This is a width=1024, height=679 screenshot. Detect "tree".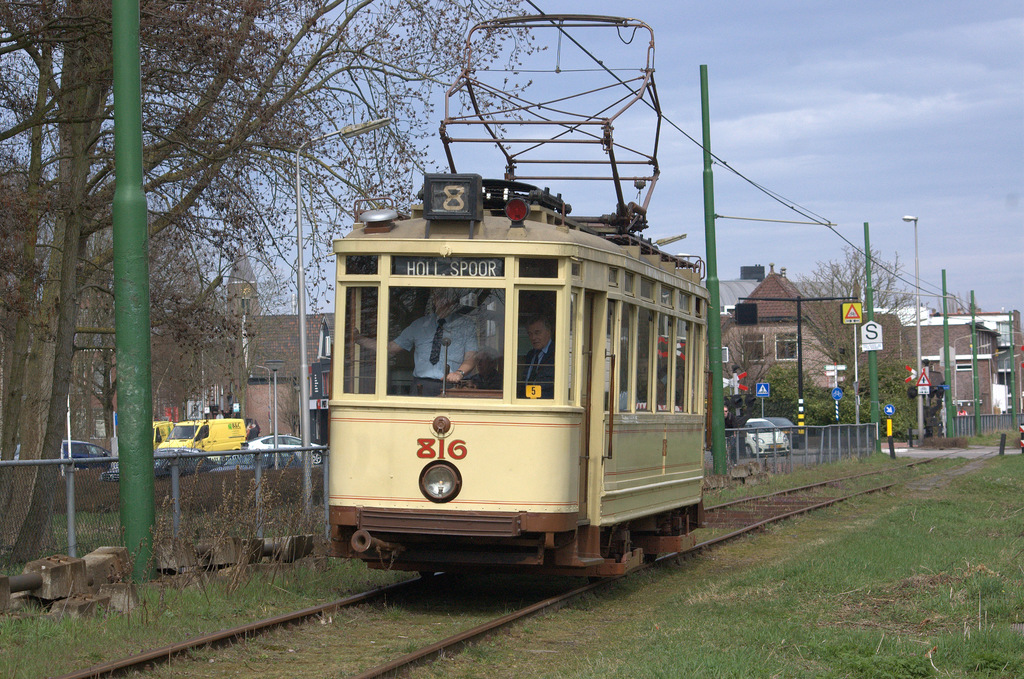
detection(709, 320, 776, 416).
